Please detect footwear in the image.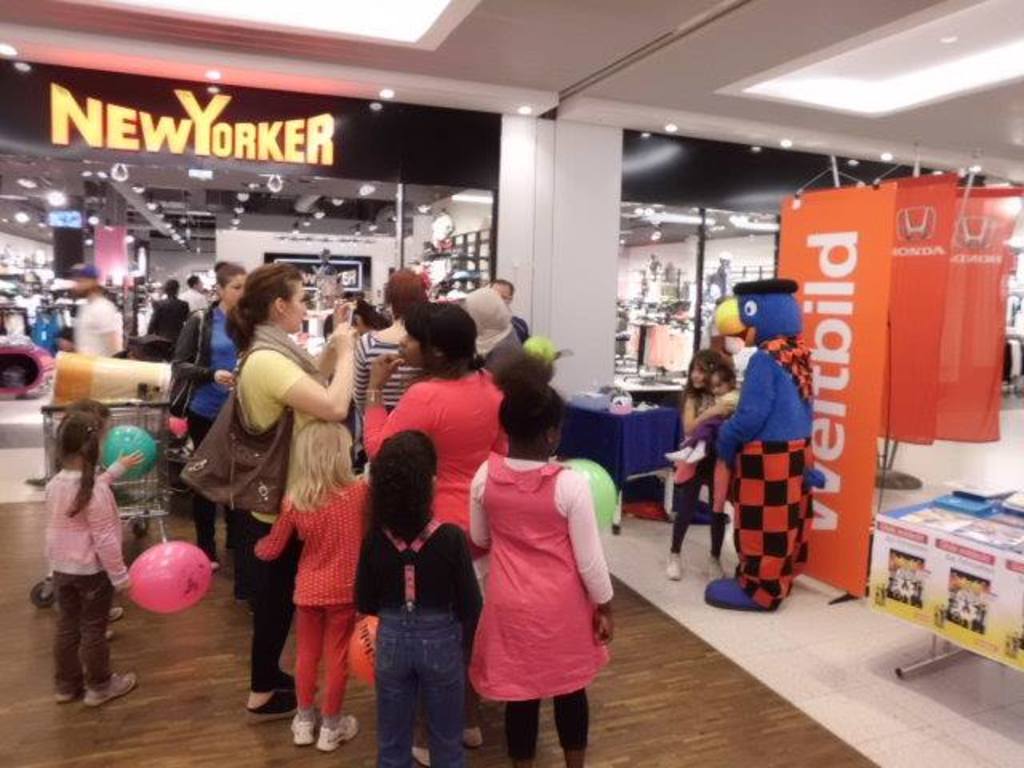
bbox=[451, 718, 493, 747].
